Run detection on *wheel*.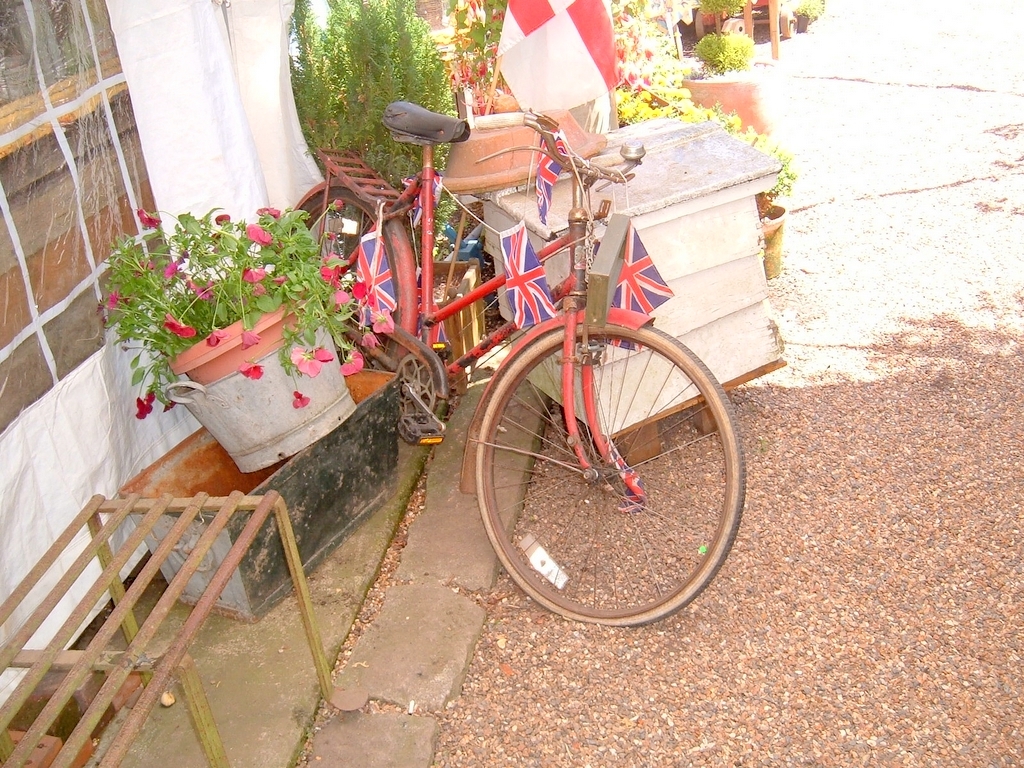
Result: 461 305 737 614.
